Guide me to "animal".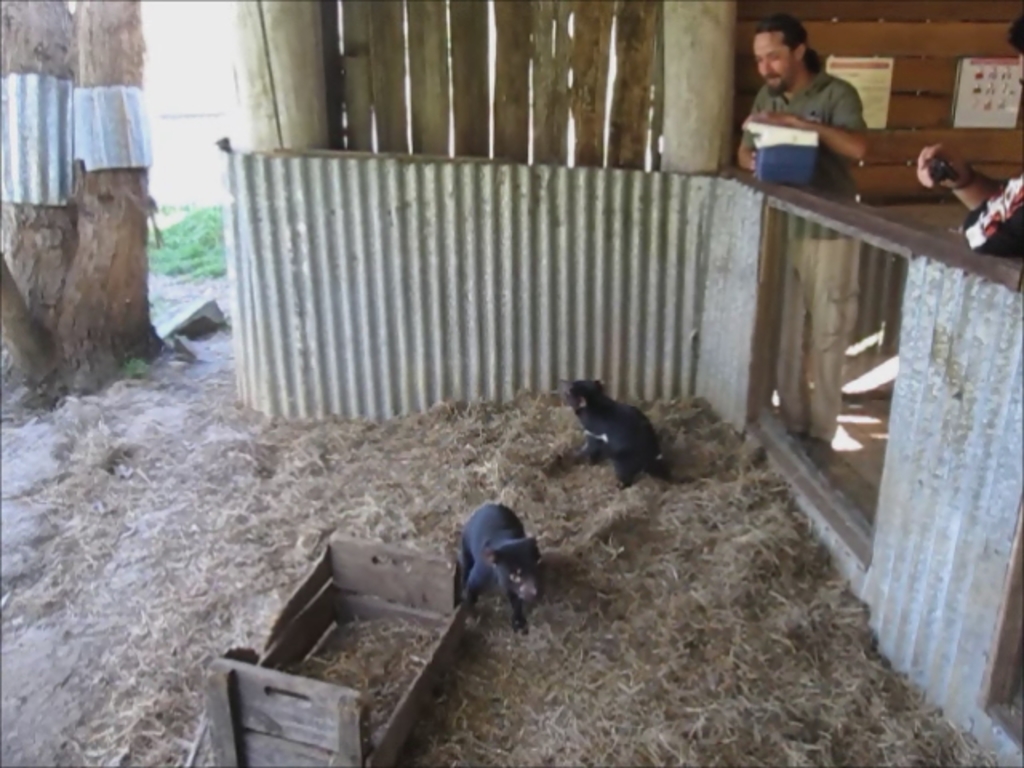
Guidance: x1=558, y1=379, x2=691, y2=490.
